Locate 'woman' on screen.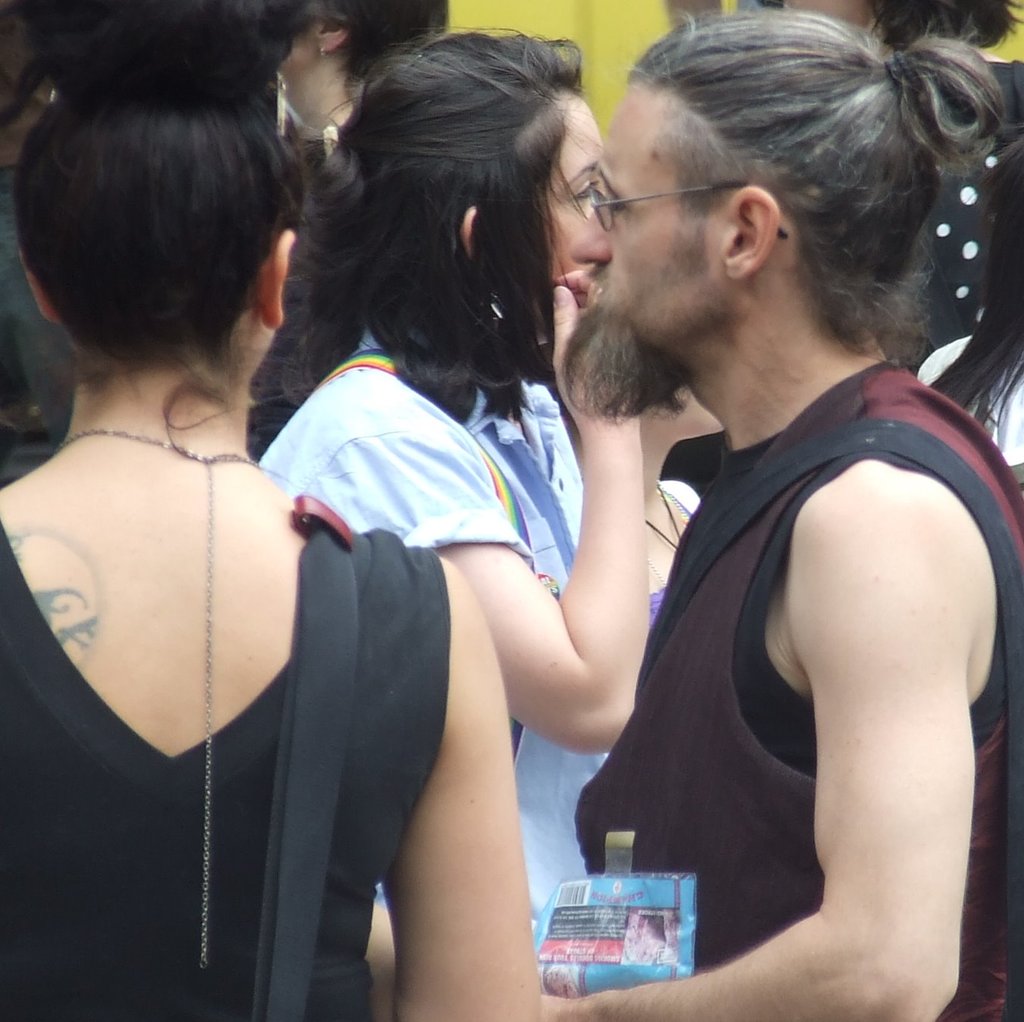
On screen at bbox=(764, 0, 1012, 391).
